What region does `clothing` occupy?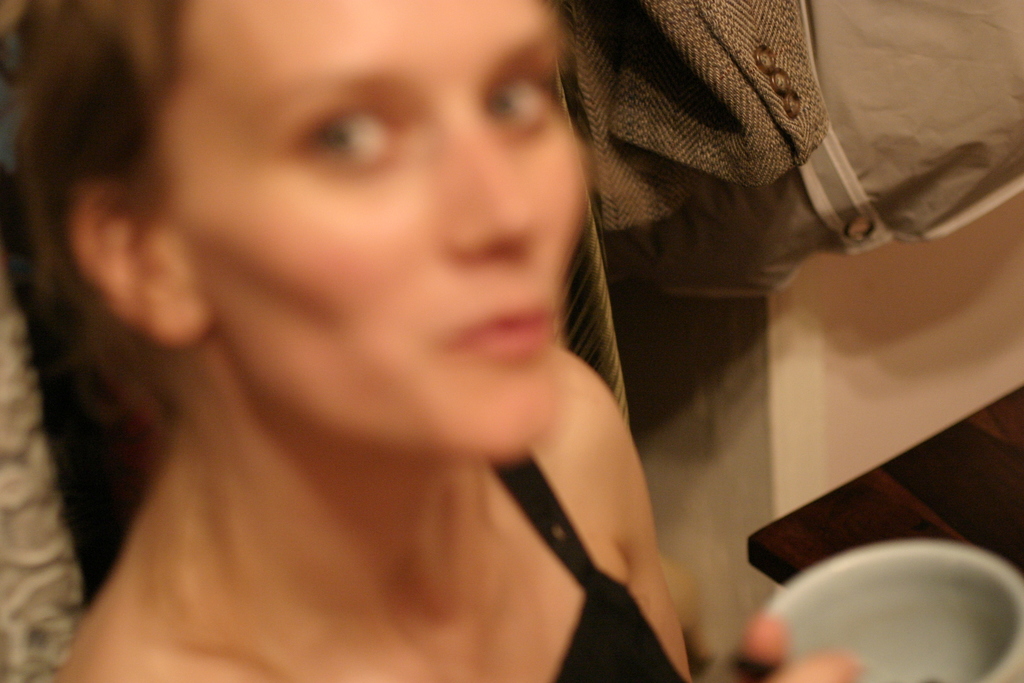
[left=493, top=450, right=687, bottom=682].
